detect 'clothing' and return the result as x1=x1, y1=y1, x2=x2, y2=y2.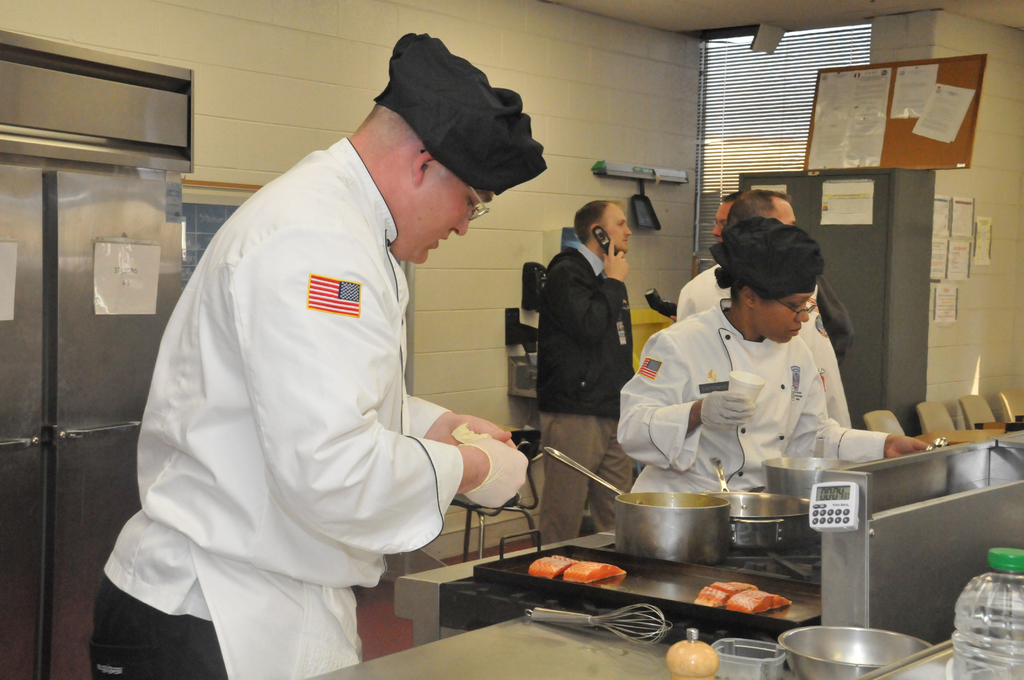
x1=669, y1=262, x2=848, y2=433.
